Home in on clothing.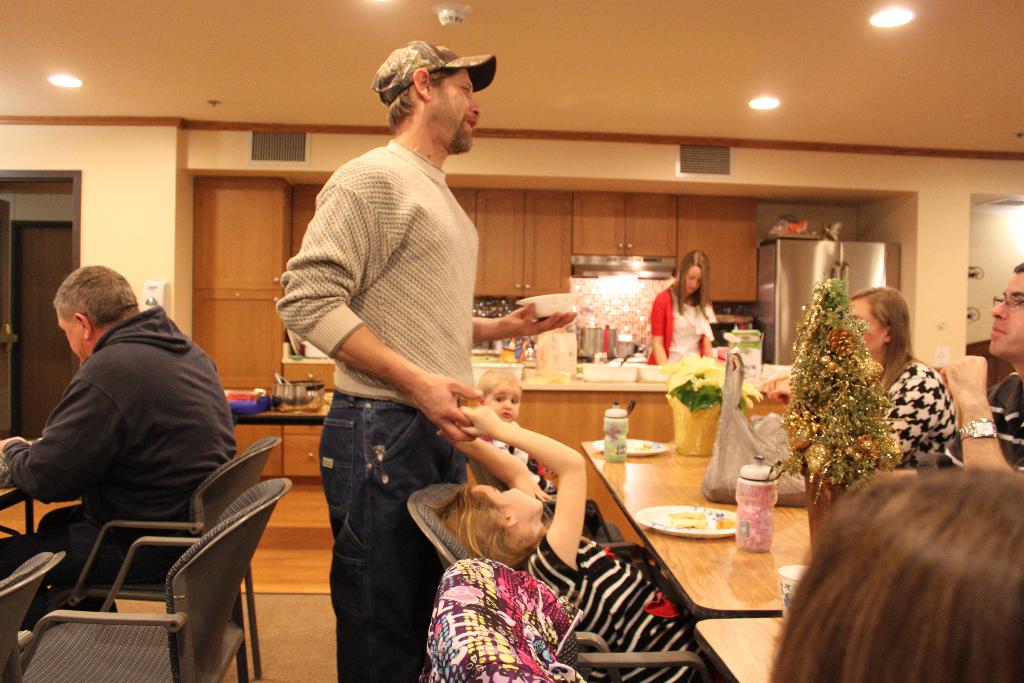
Homed in at bbox(943, 366, 1023, 475).
